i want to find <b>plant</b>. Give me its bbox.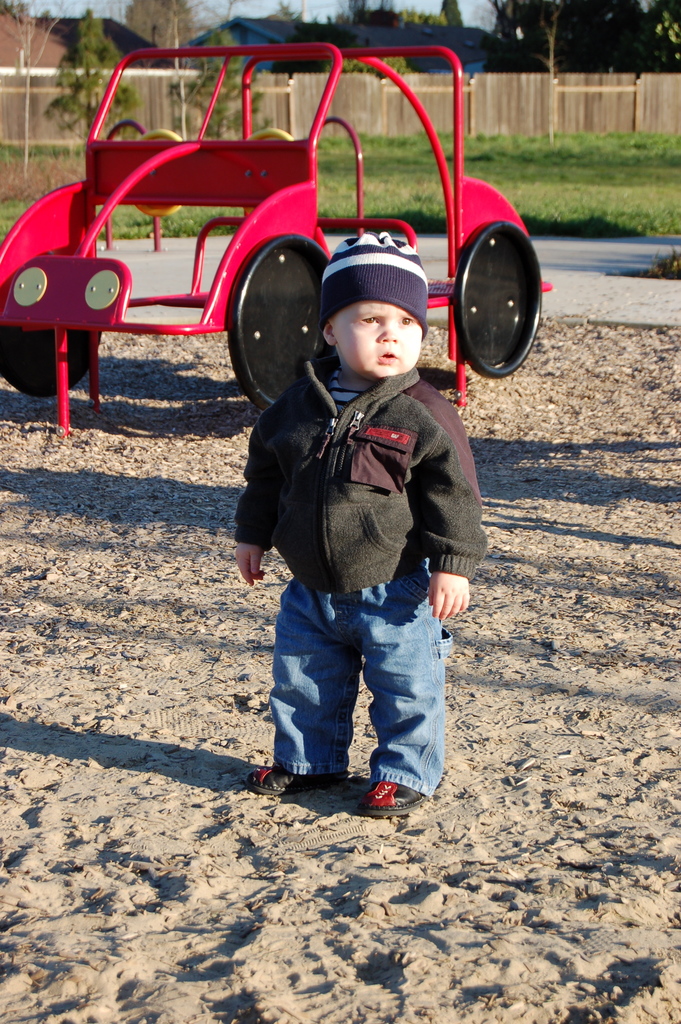
detection(636, 241, 680, 280).
